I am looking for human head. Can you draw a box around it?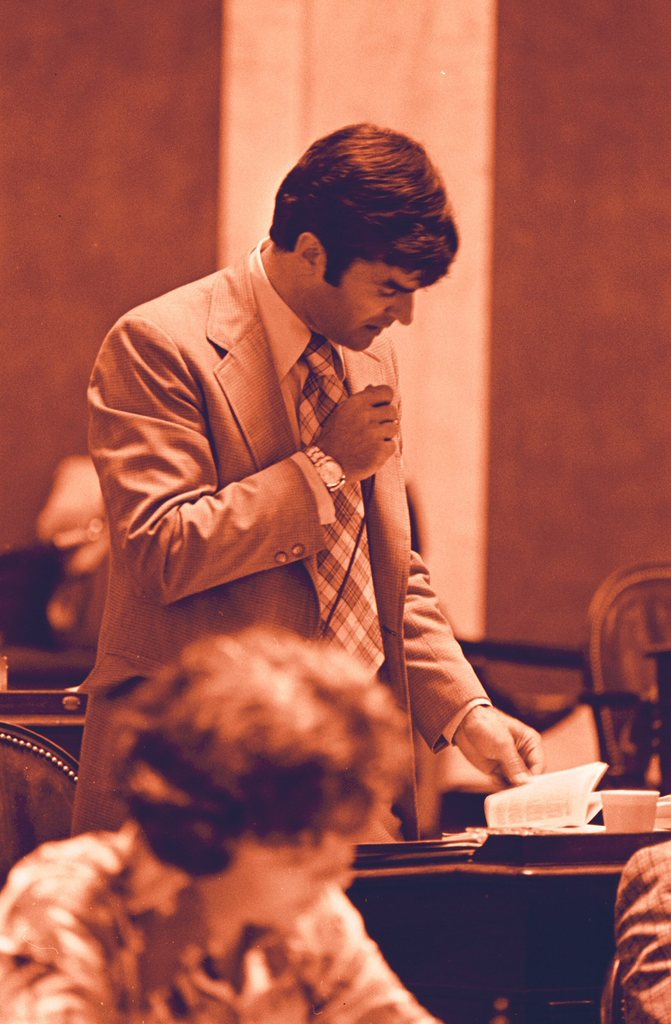
Sure, the bounding box is region(256, 111, 458, 355).
